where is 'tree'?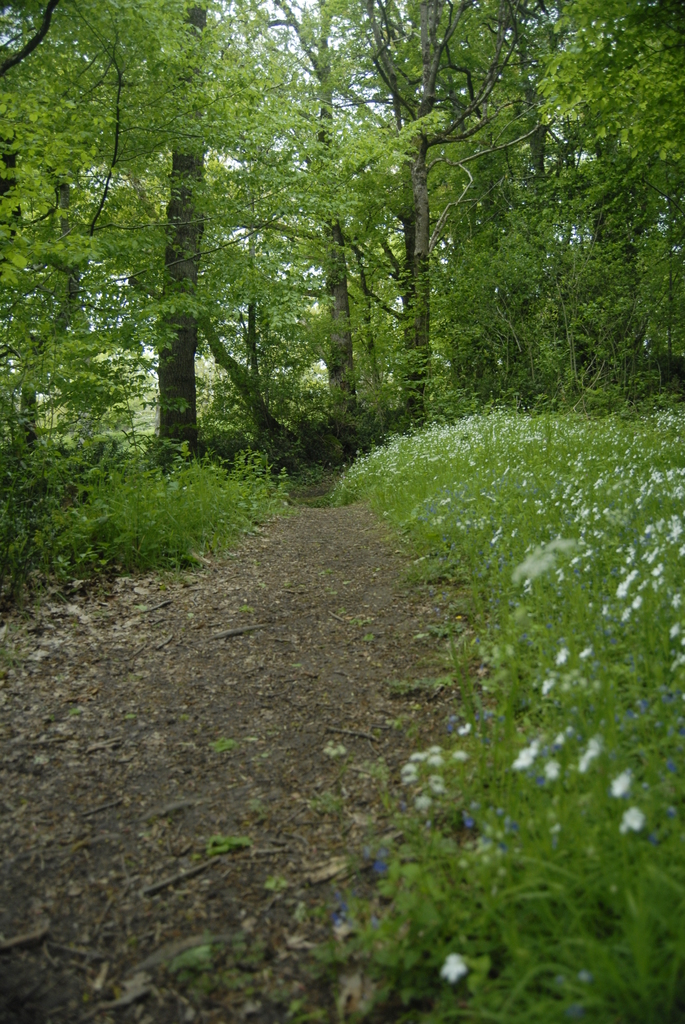
Rect(157, 8, 200, 442).
